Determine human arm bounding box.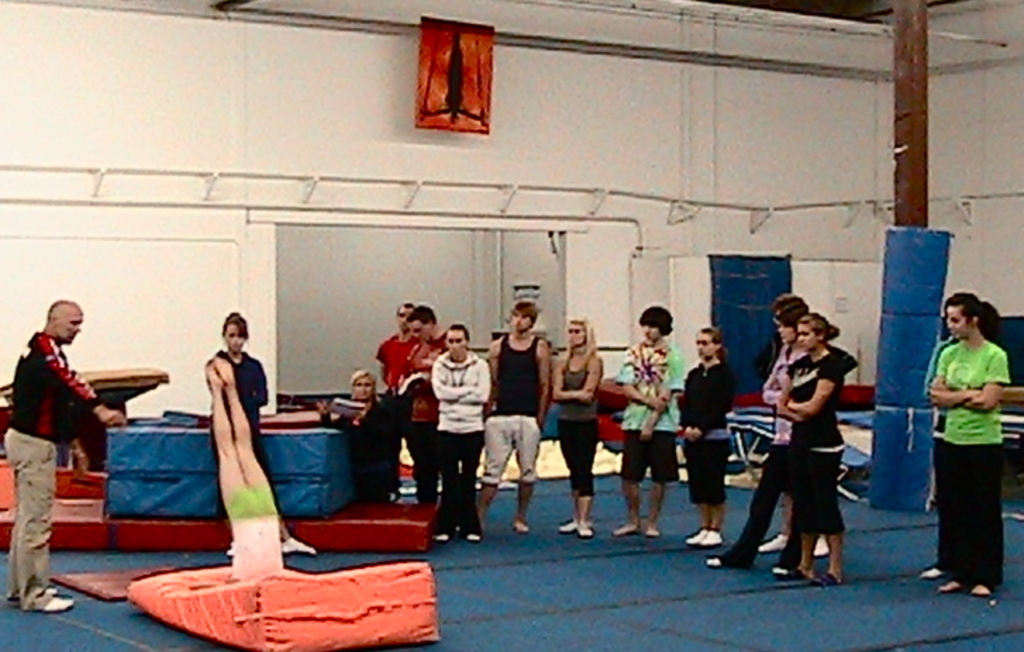
Determined: 31/335/130/424.
